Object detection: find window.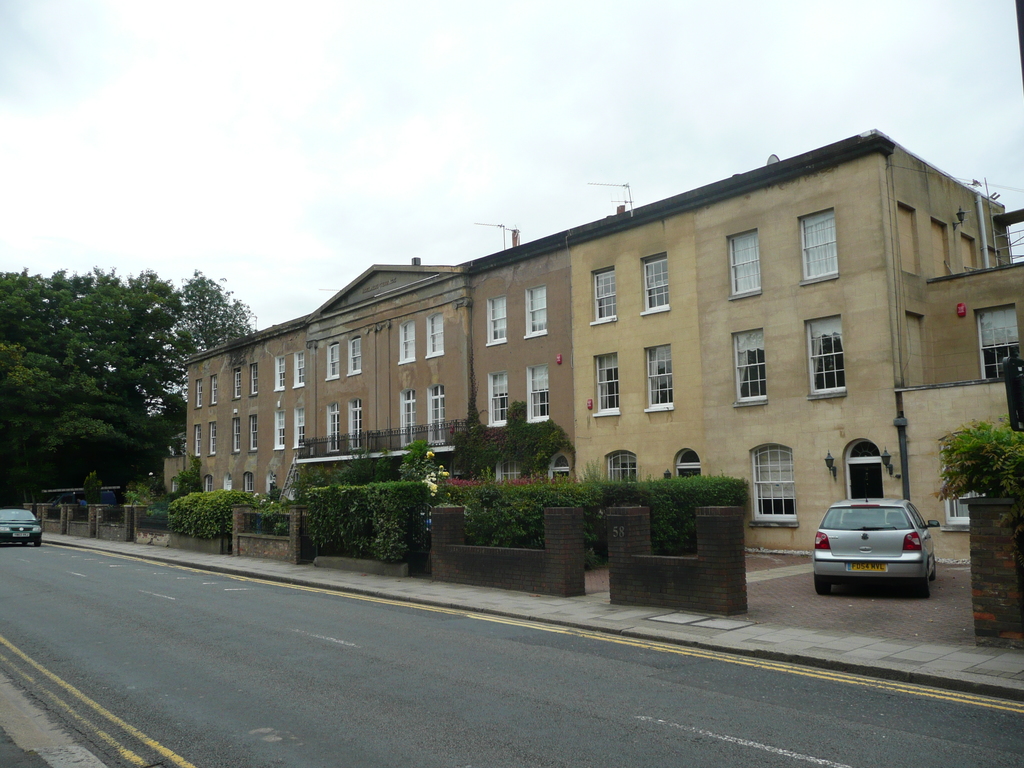
left=196, top=379, right=205, bottom=406.
